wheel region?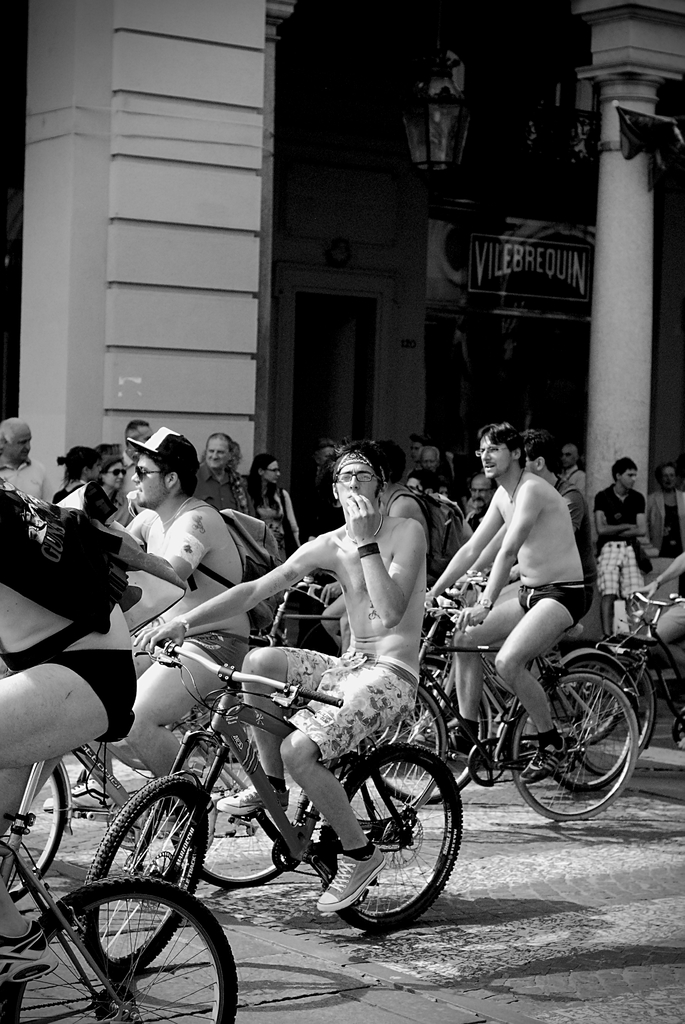
(x1=90, y1=783, x2=207, y2=973)
